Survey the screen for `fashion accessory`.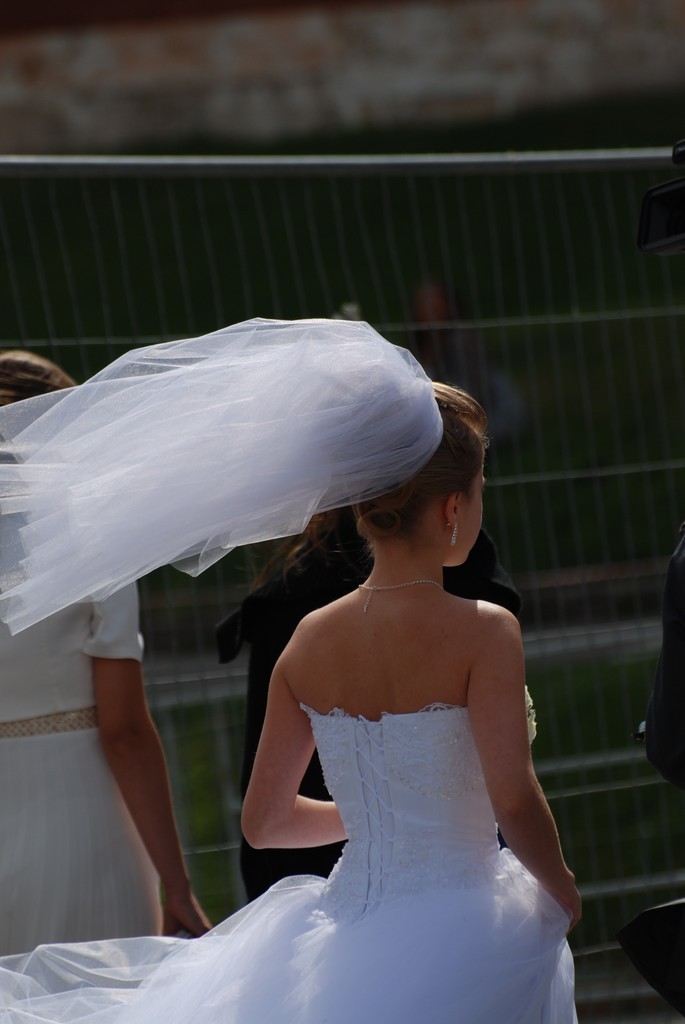
Survey found: box=[448, 519, 461, 547].
